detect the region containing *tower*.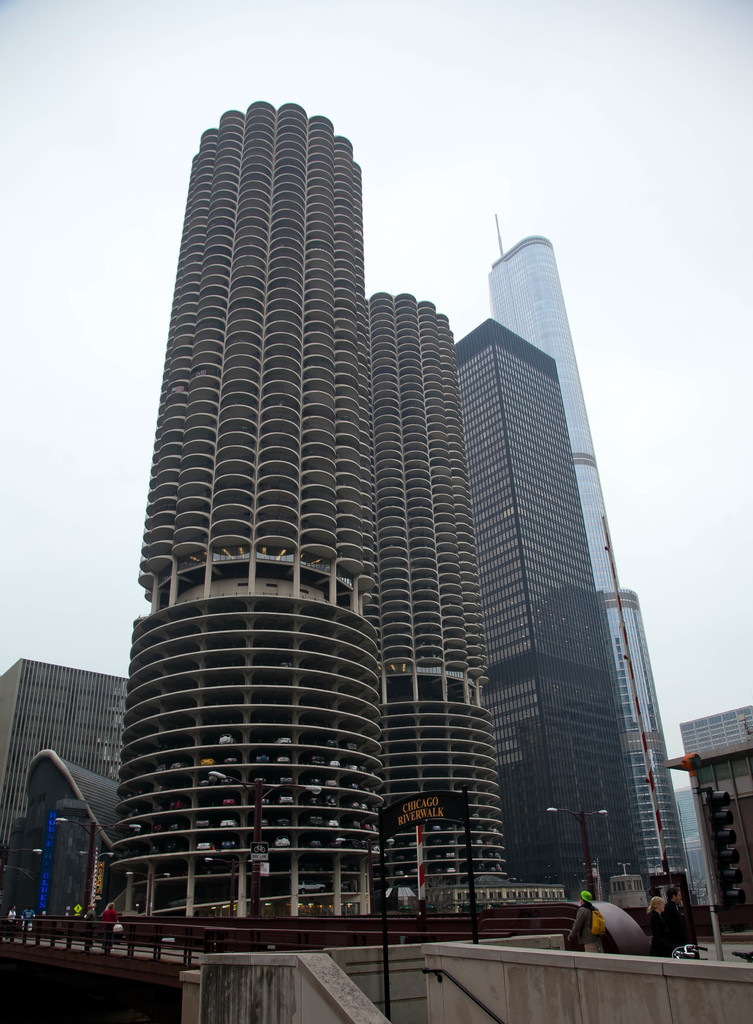
(x1=486, y1=232, x2=694, y2=922).
